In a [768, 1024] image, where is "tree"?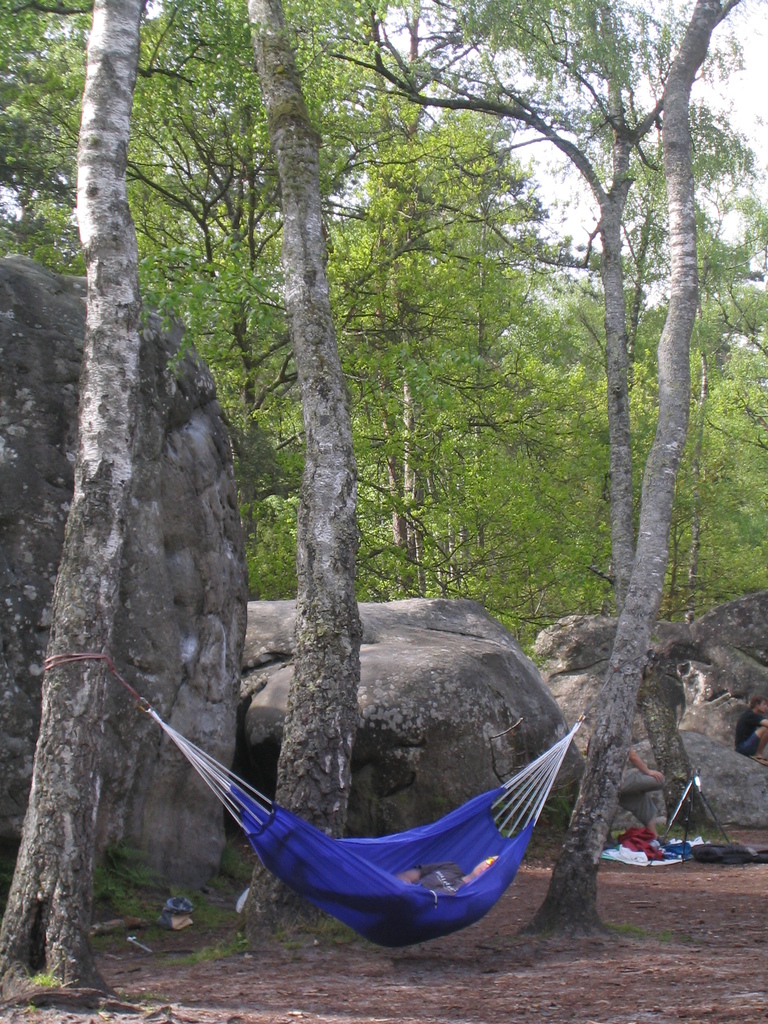
315,0,744,842.
